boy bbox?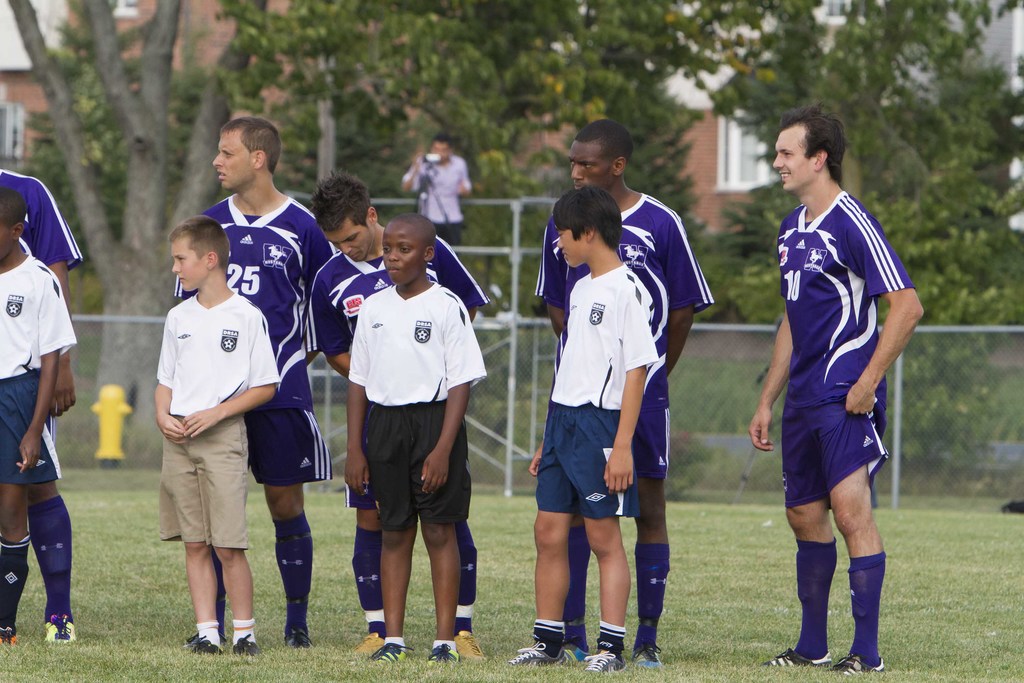
crop(2, 188, 70, 646)
